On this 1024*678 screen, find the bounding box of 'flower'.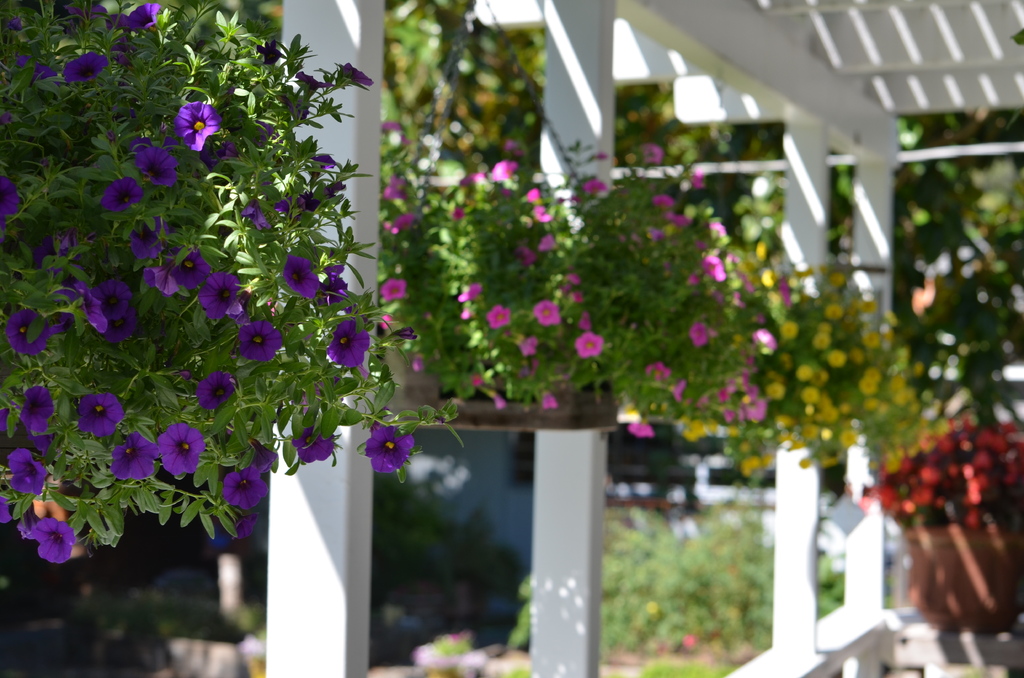
Bounding box: bbox(533, 205, 552, 221).
